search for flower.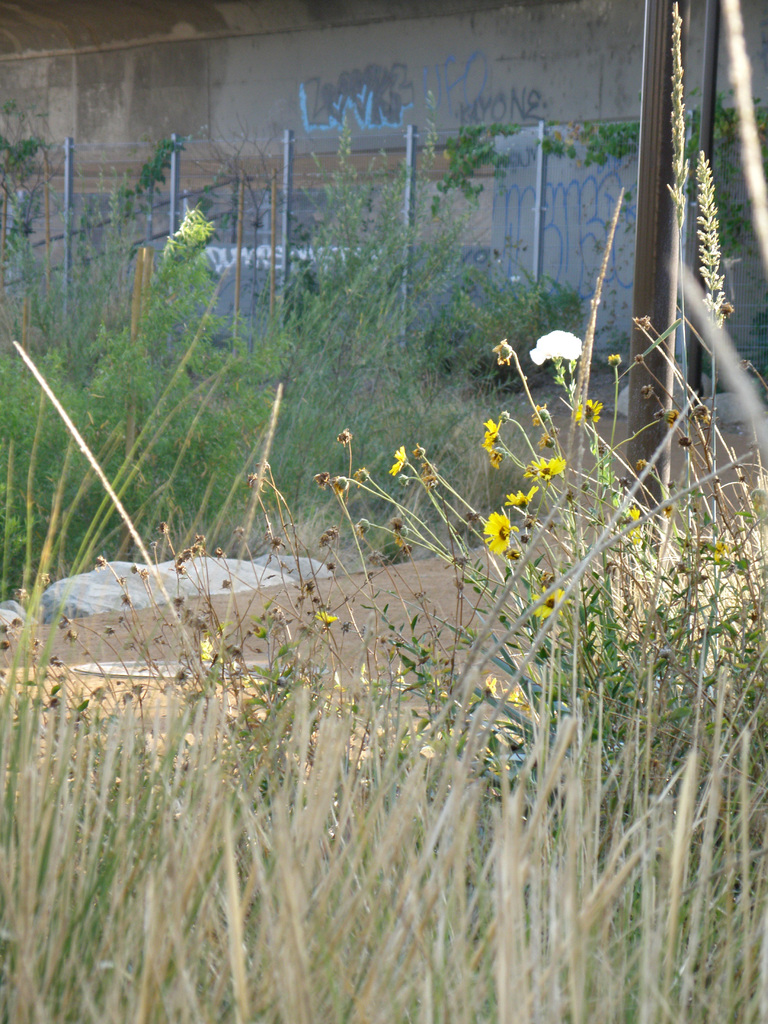
Found at (389,445,410,476).
